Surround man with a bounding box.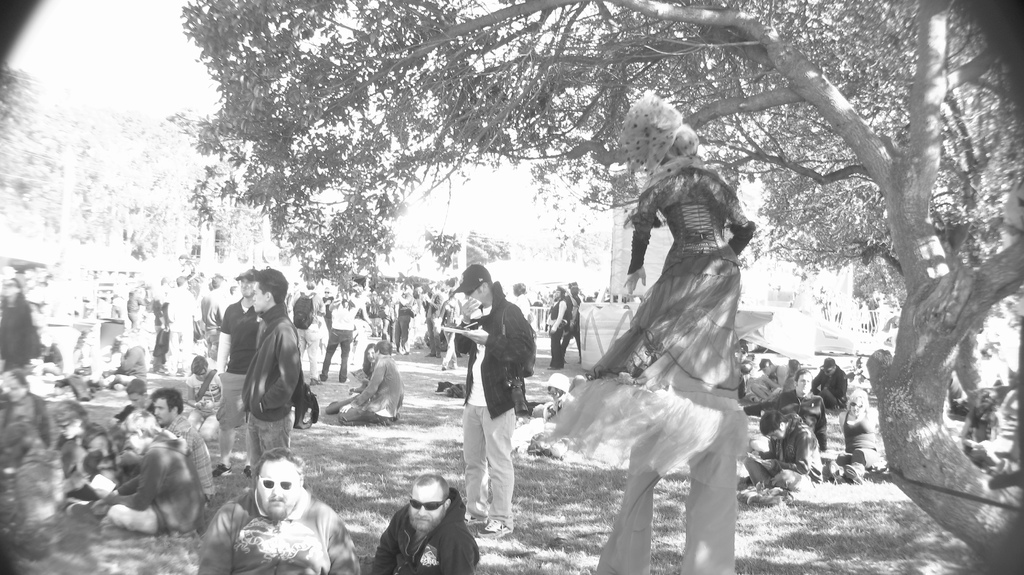
(x1=164, y1=273, x2=202, y2=381).
